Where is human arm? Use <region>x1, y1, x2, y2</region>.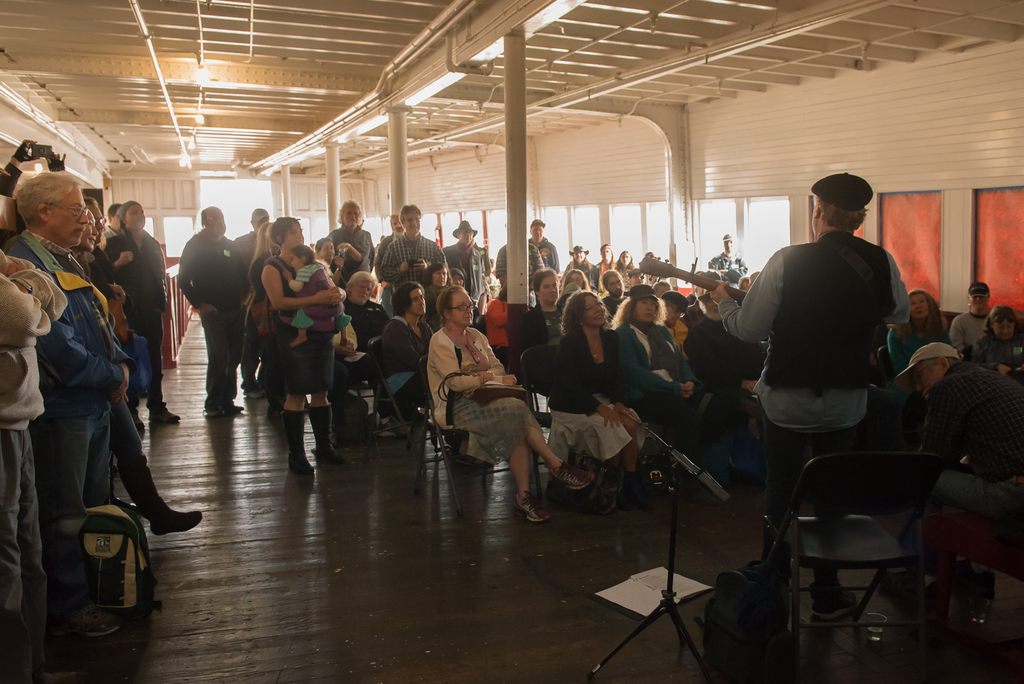
<region>707, 260, 711, 273</region>.
